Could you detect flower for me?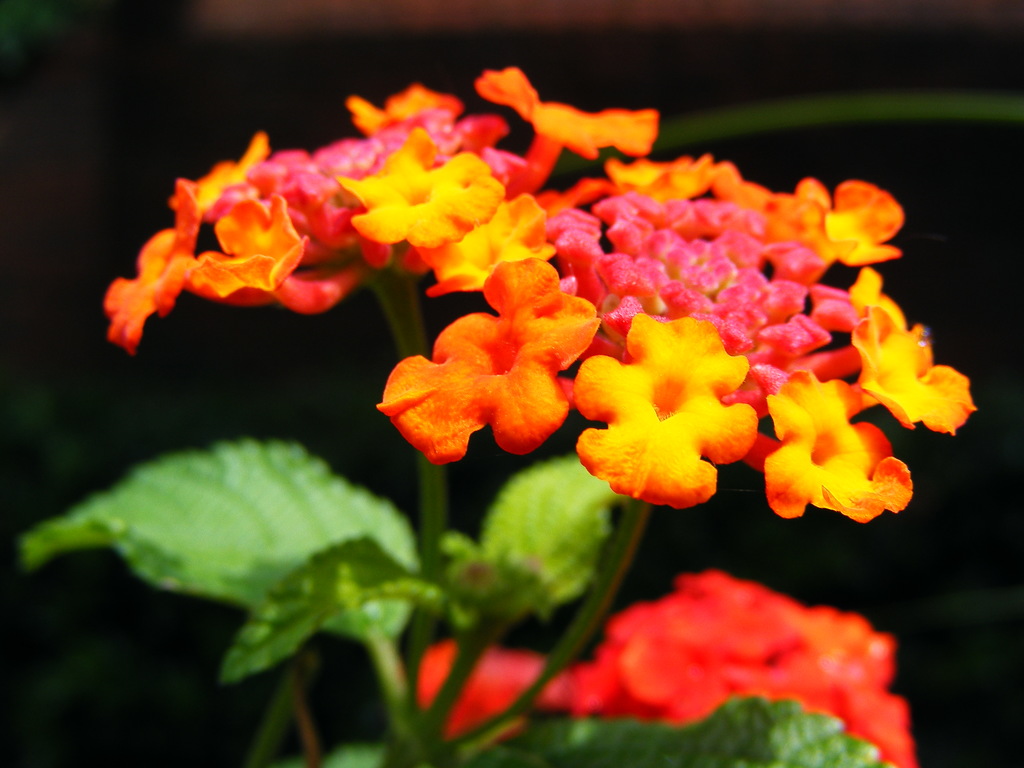
Detection result: locate(535, 570, 919, 767).
